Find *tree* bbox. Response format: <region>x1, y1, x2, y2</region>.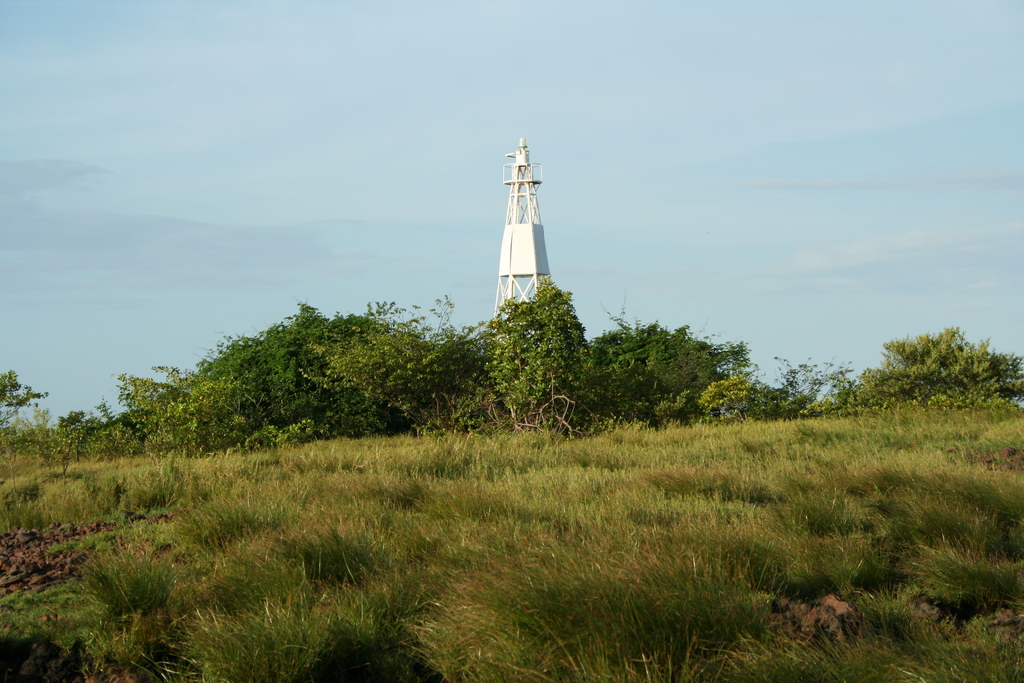
<region>580, 304, 749, 449</region>.
